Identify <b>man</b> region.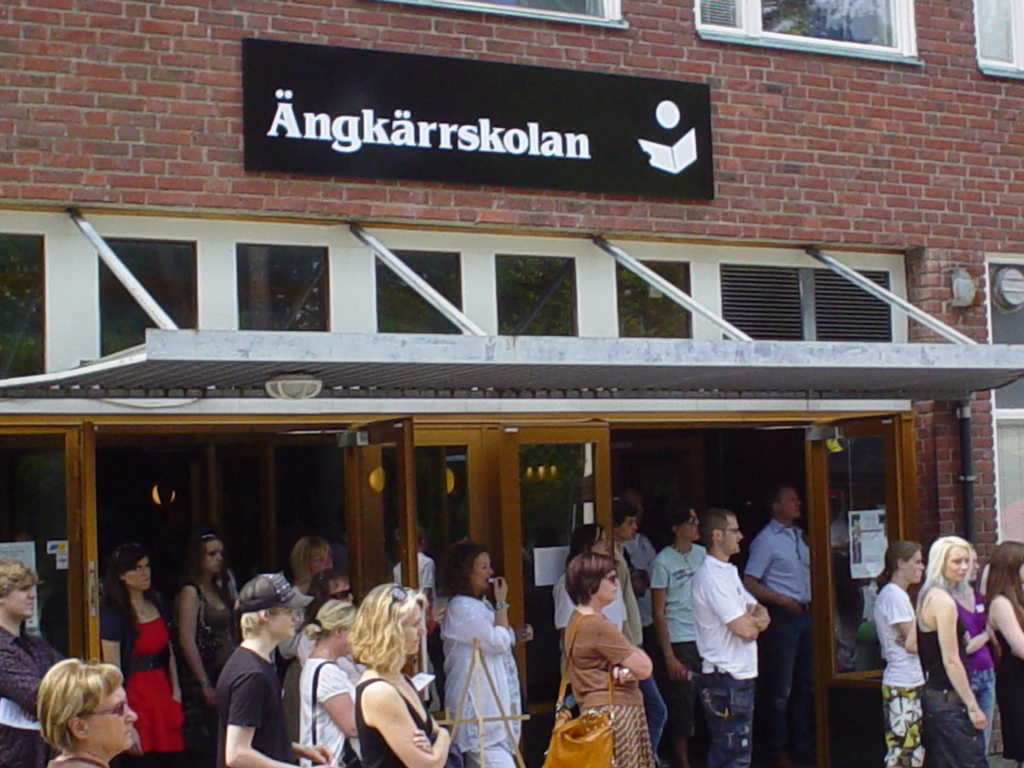
Region: {"left": 0, "top": 559, "right": 59, "bottom": 767}.
